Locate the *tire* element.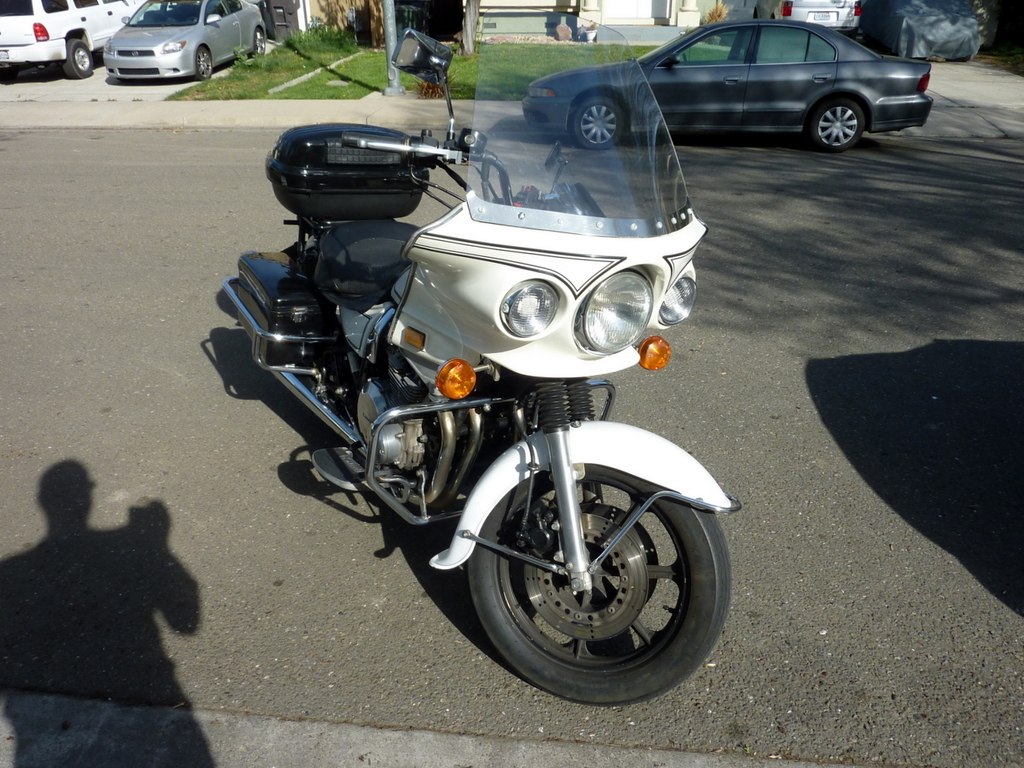
Element bbox: region(65, 39, 92, 80).
